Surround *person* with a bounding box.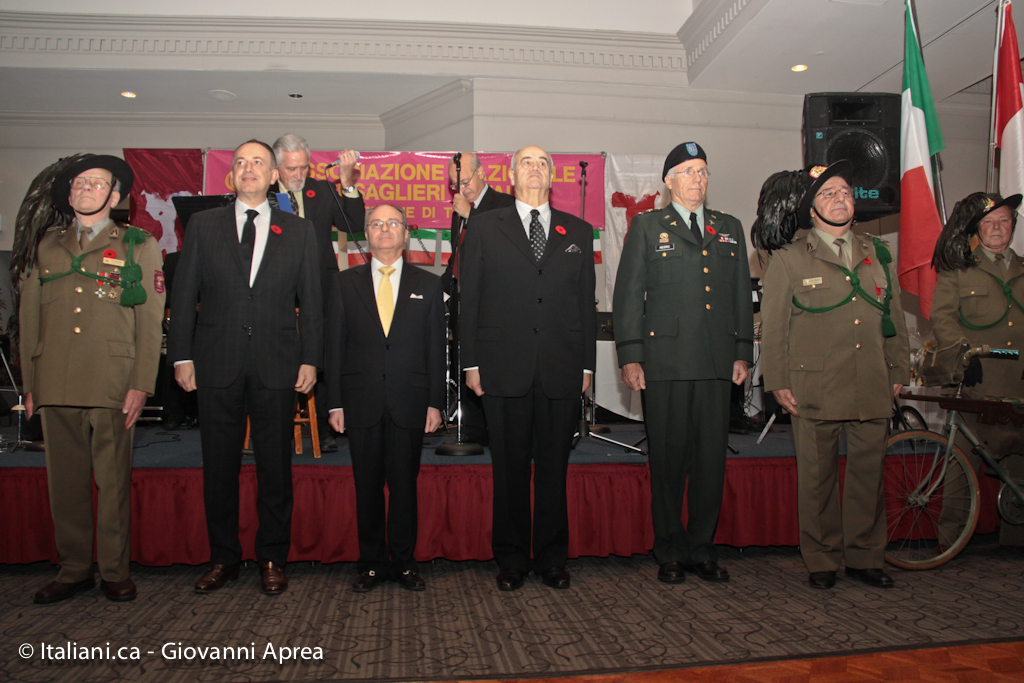
451,139,598,585.
